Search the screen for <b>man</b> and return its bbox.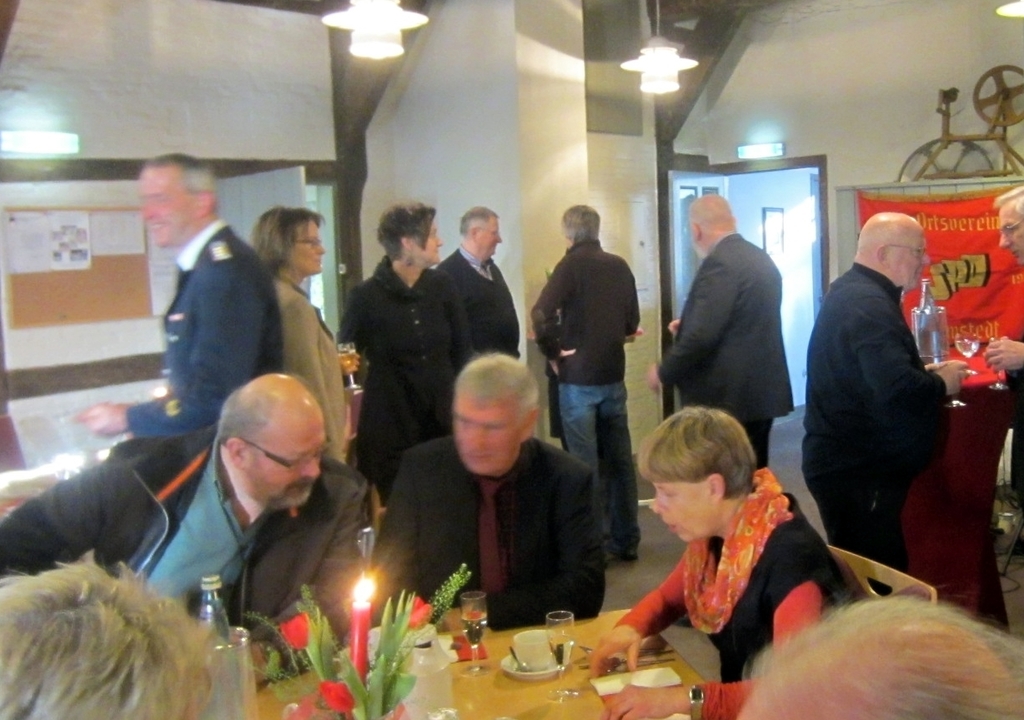
Found: 0 556 213 719.
